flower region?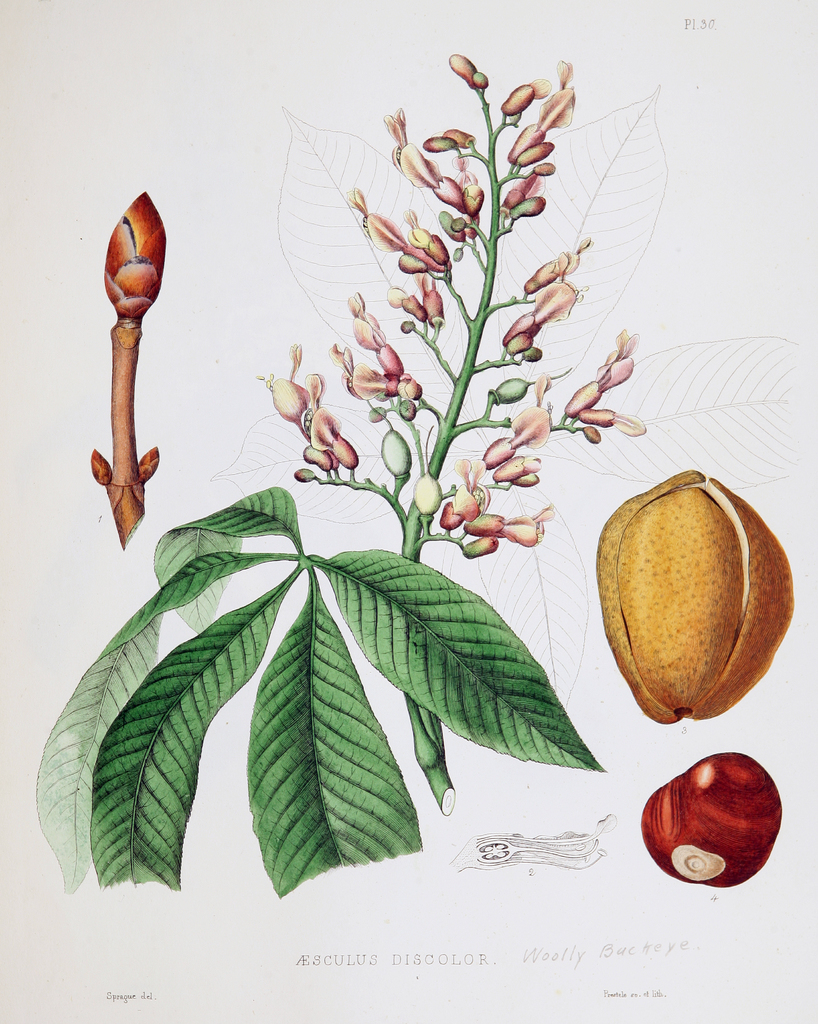
rect(463, 507, 556, 547)
